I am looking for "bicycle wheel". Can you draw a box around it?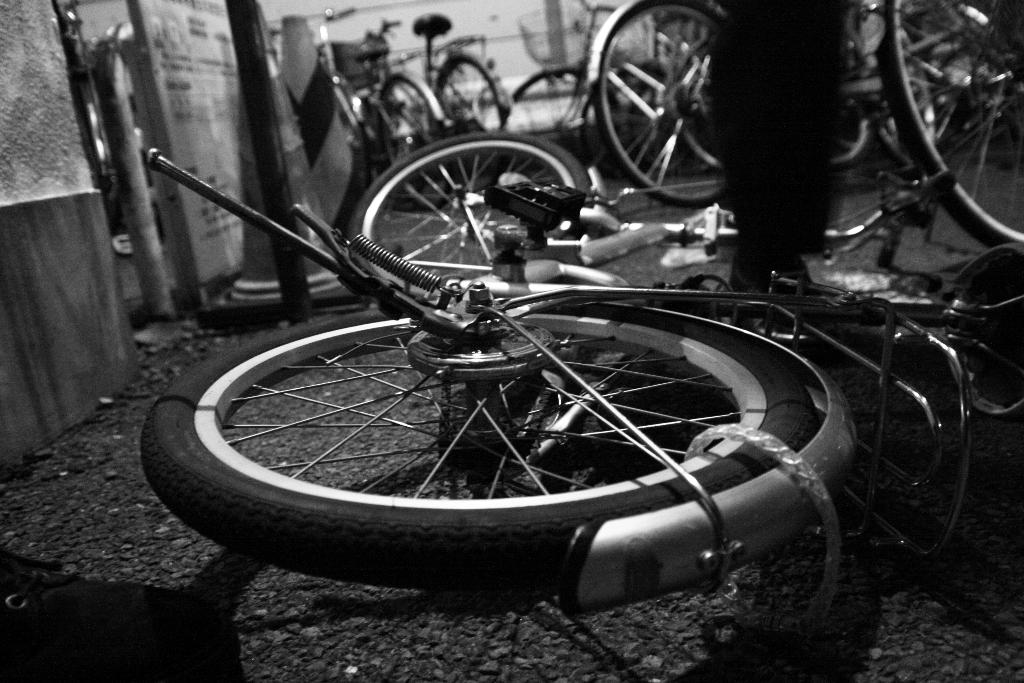
Sure, the bounding box is {"x1": 377, "y1": 76, "x2": 444, "y2": 208}.
